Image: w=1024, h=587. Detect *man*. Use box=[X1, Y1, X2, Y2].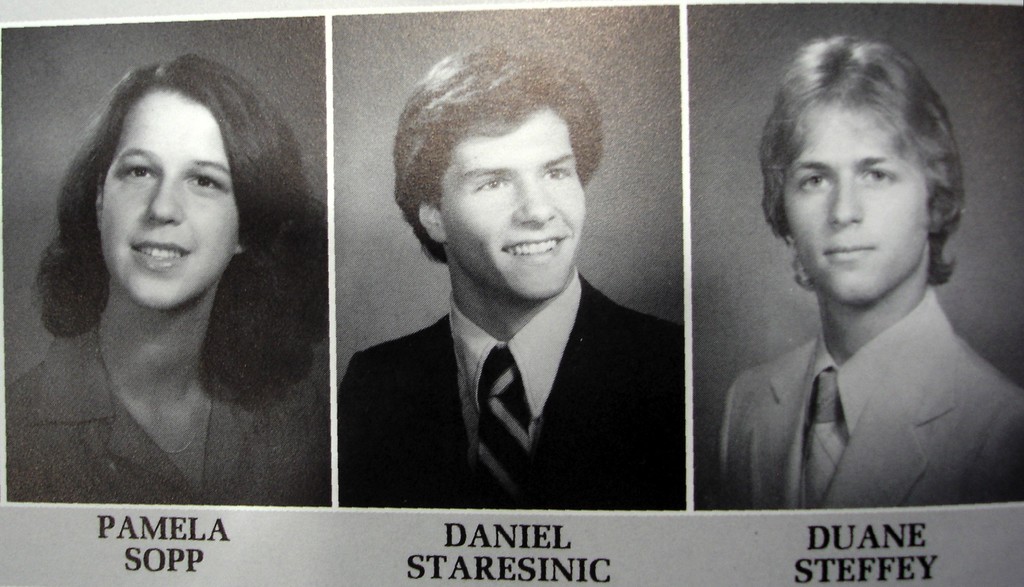
box=[316, 79, 695, 516].
